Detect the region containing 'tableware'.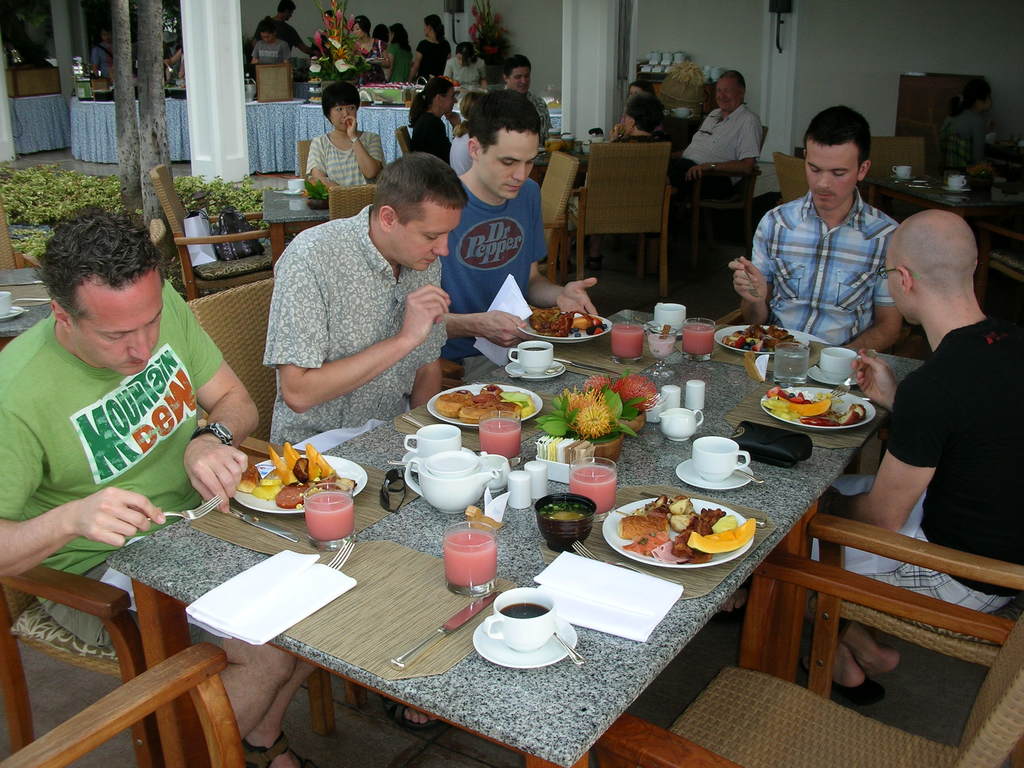
bbox(401, 413, 420, 429).
